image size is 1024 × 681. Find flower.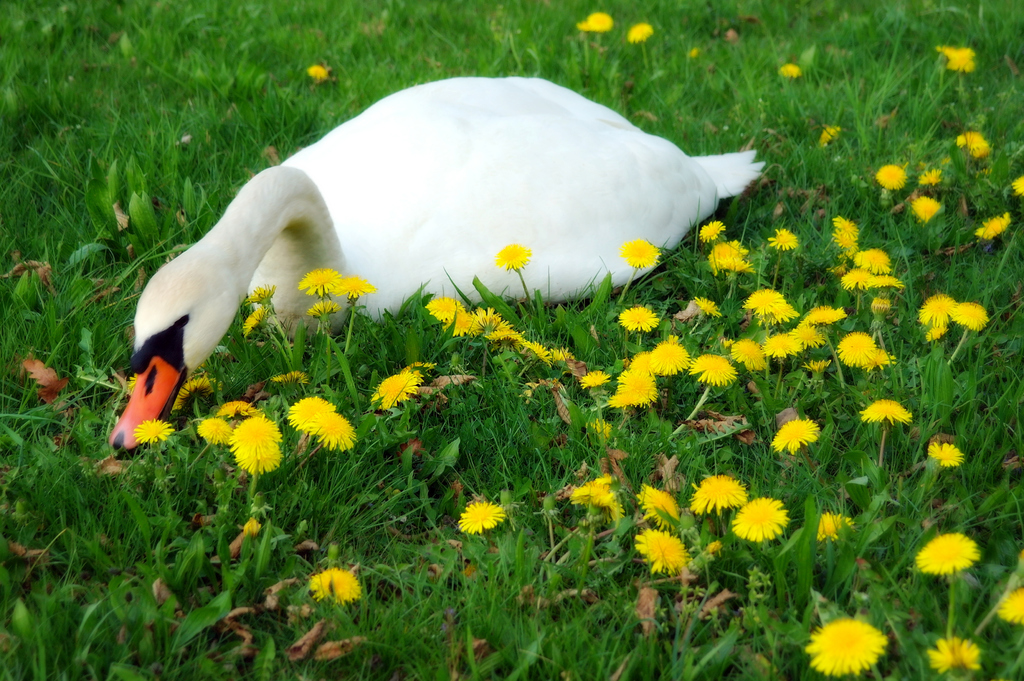
locate(130, 417, 175, 445).
